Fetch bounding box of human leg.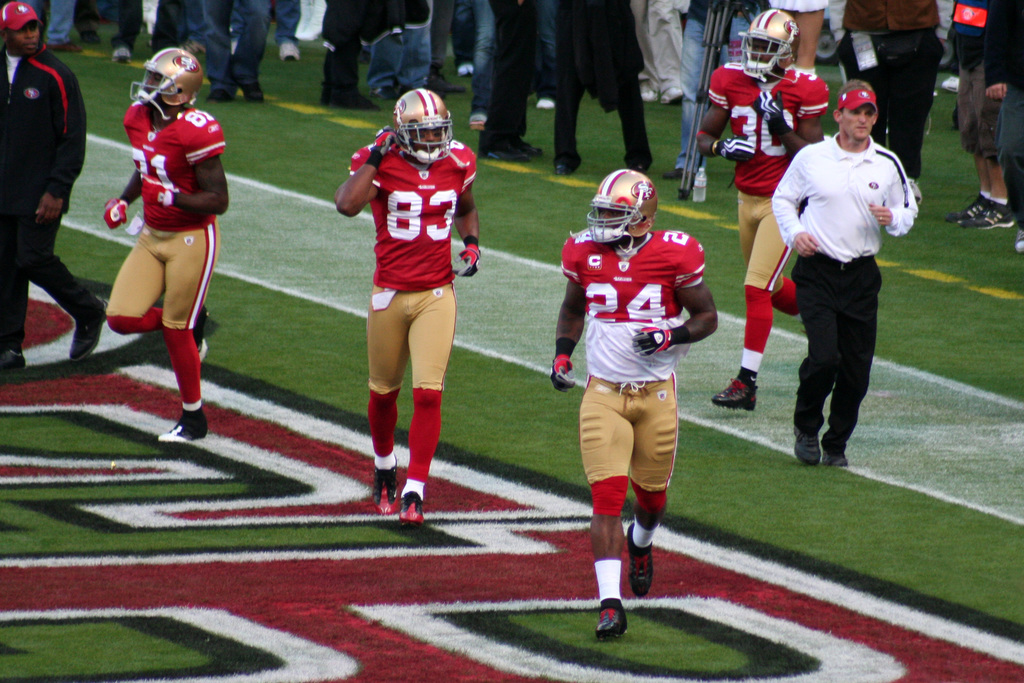
Bbox: detection(0, 213, 53, 369).
